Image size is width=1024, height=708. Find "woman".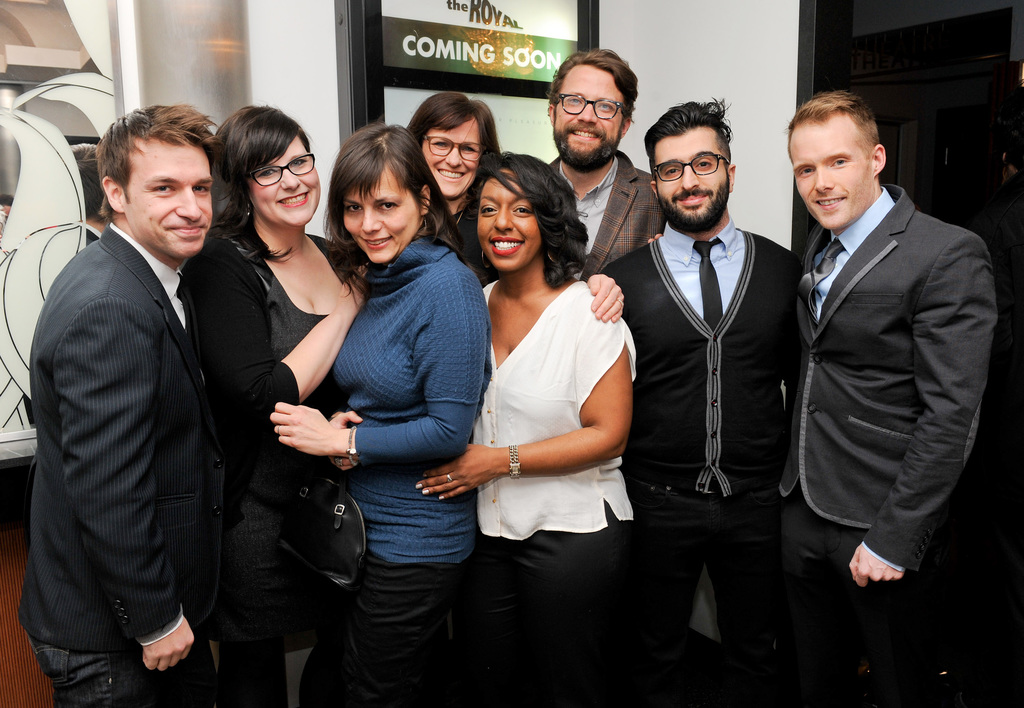
(175, 102, 369, 707).
